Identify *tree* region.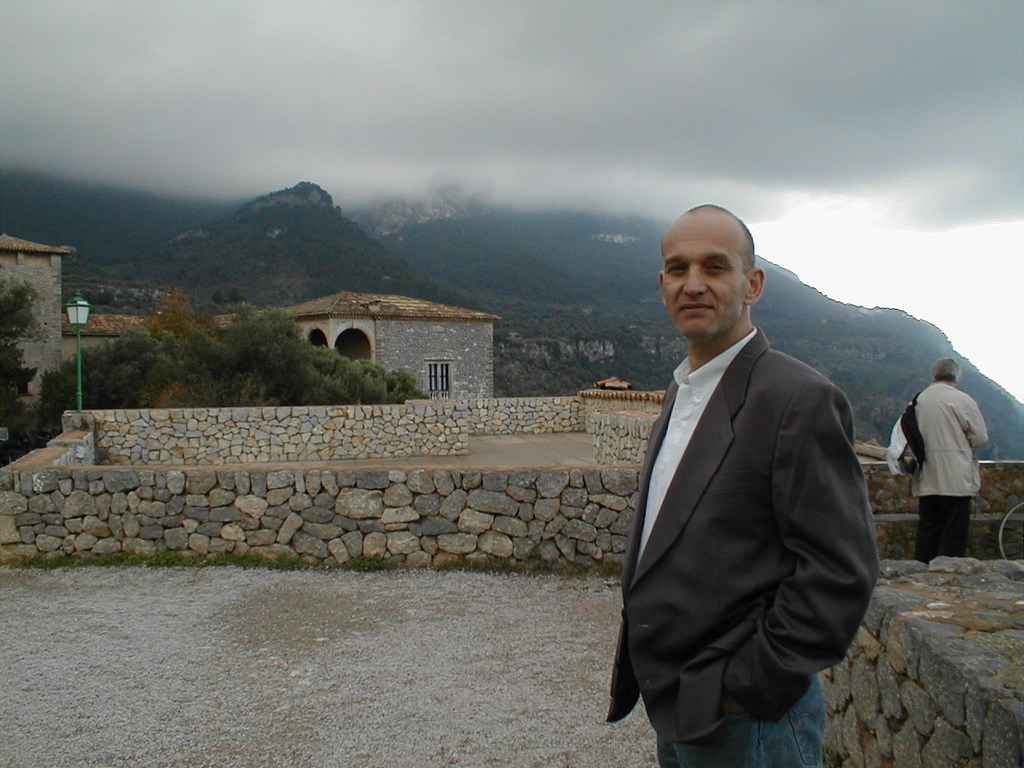
Region: left=38, top=326, right=185, bottom=410.
